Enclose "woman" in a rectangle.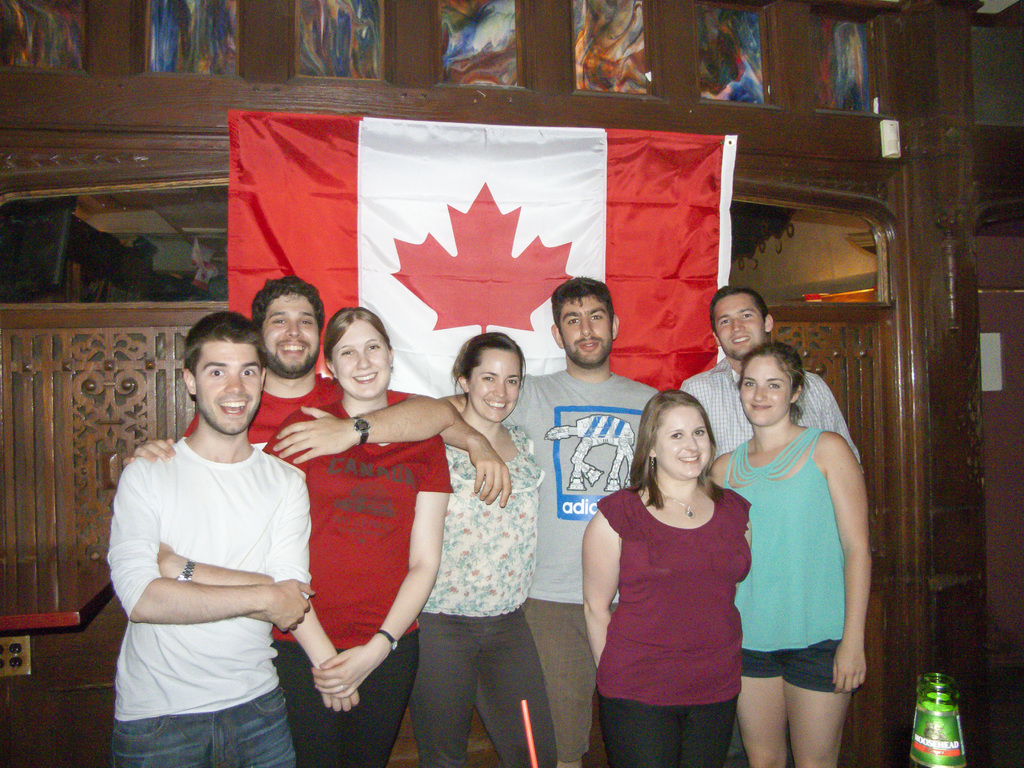
[708,342,872,767].
